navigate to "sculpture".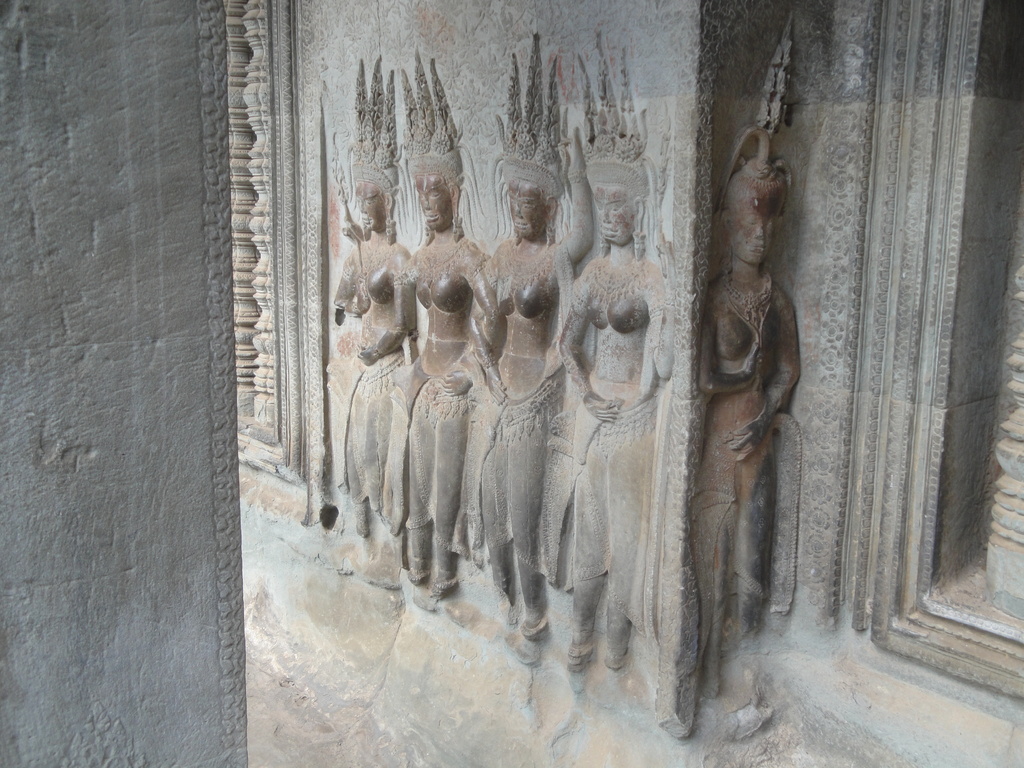
Navigation target: (689,93,816,673).
